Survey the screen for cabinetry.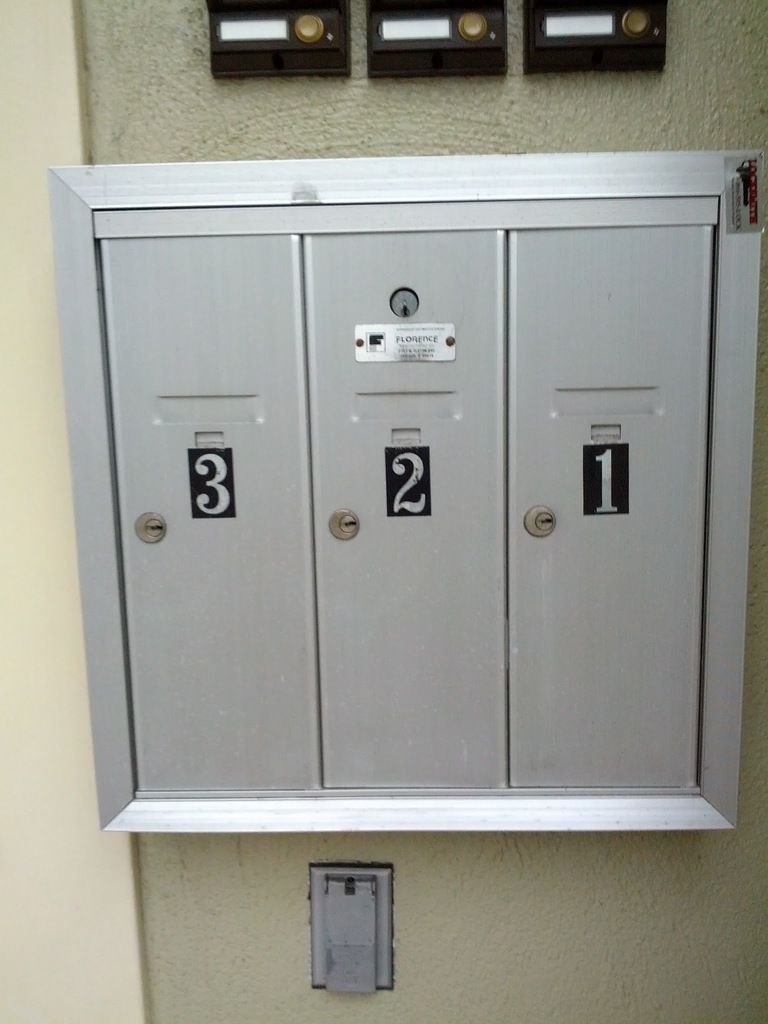
Survey found: (45,147,767,834).
